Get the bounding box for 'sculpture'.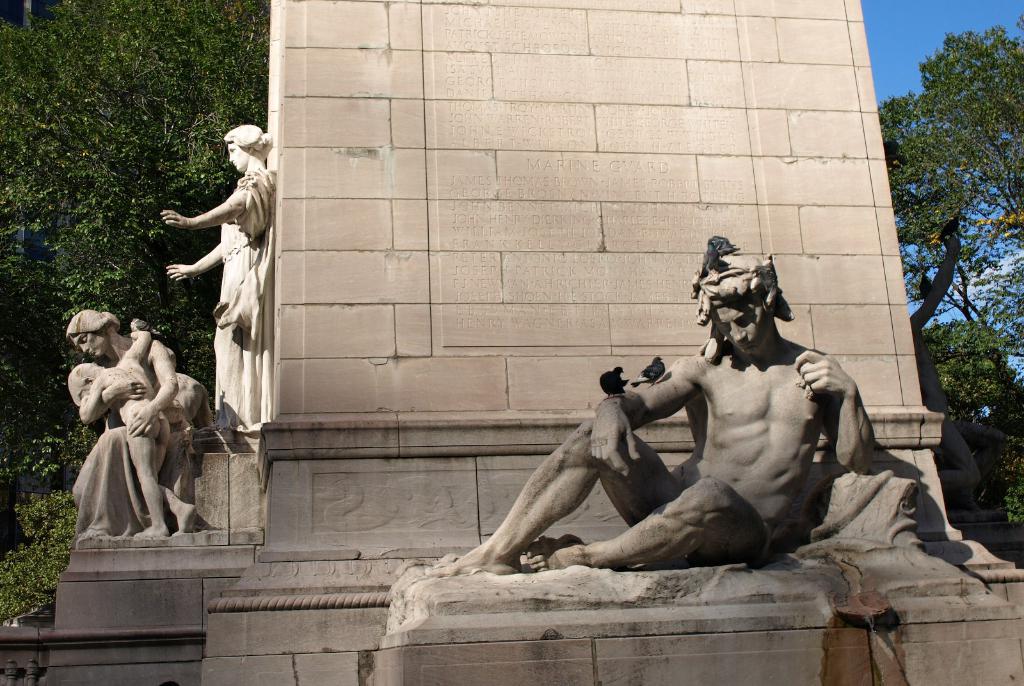
select_region(63, 304, 212, 534).
